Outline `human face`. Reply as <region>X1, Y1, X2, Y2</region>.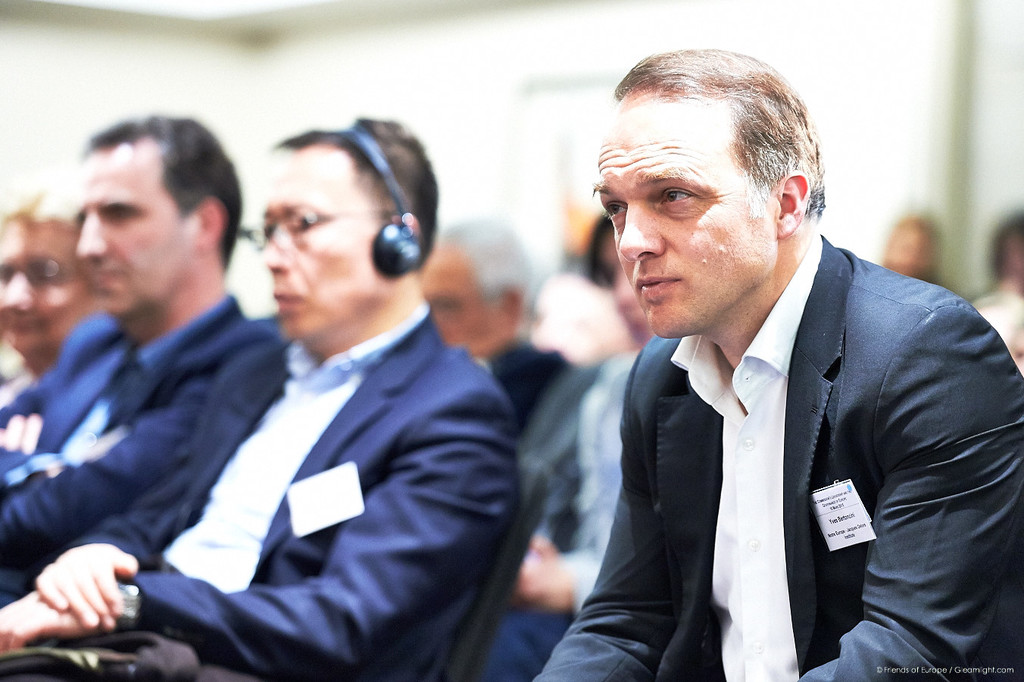
<region>591, 91, 779, 339</region>.
